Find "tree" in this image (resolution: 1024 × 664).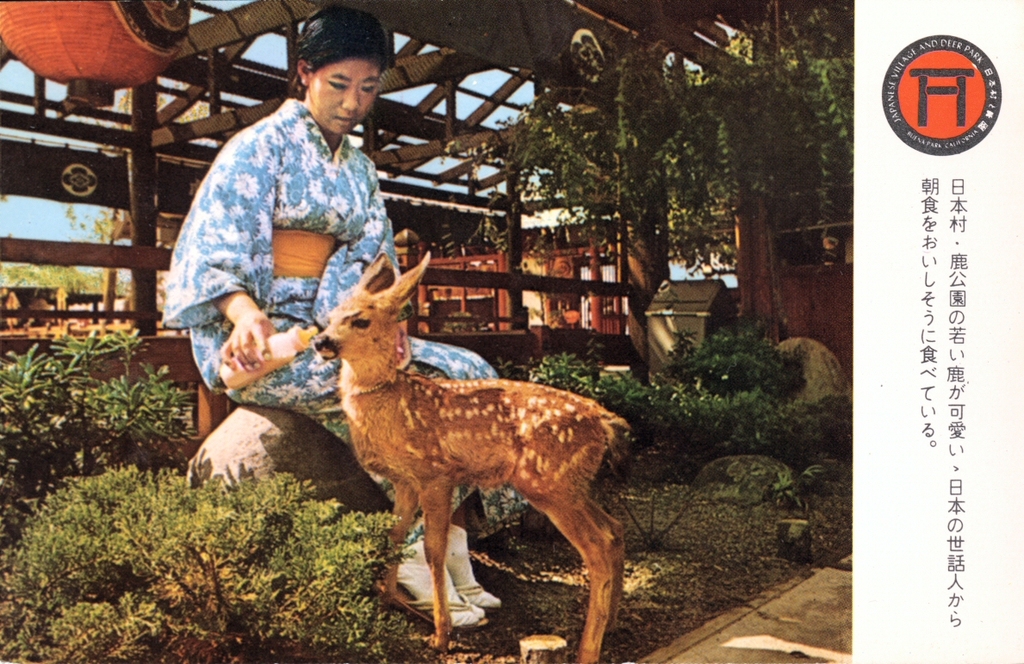
box=[471, 0, 858, 352].
